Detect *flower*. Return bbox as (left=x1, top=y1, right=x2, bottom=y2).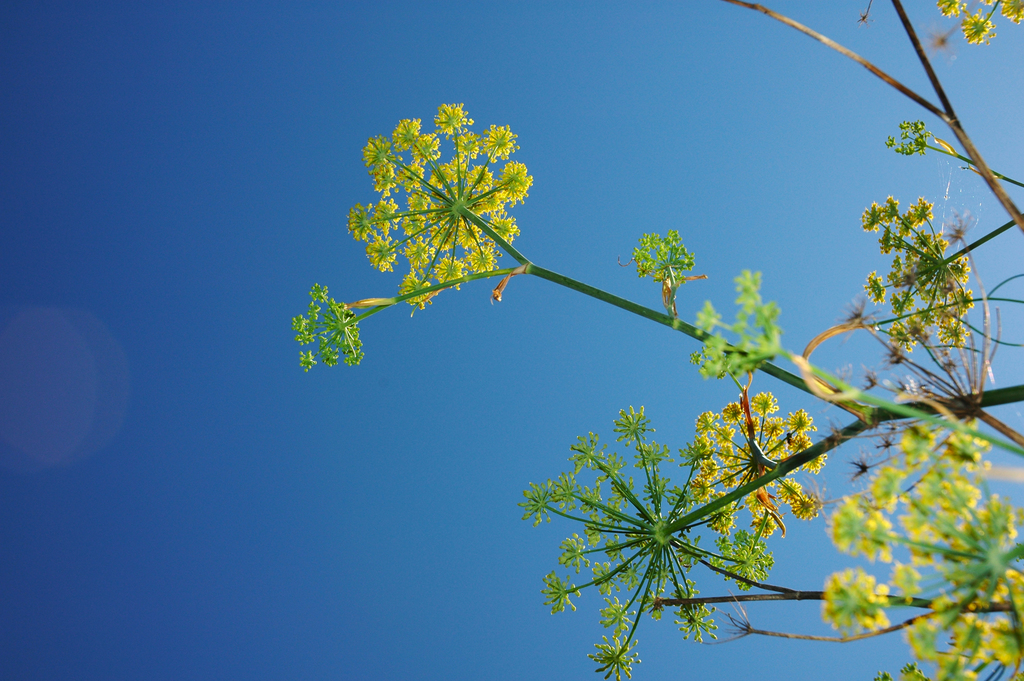
(left=486, top=274, right=513, bottom=307).
